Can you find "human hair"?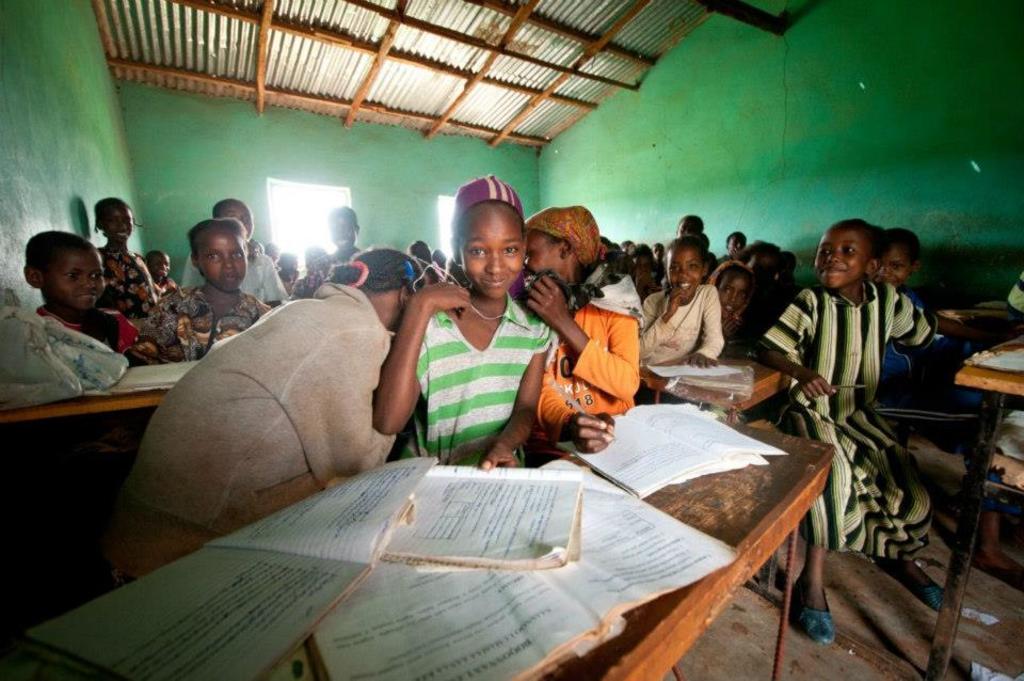
Yes, bounding box: [x1=534, y1=226, x2=582, y2=263].
